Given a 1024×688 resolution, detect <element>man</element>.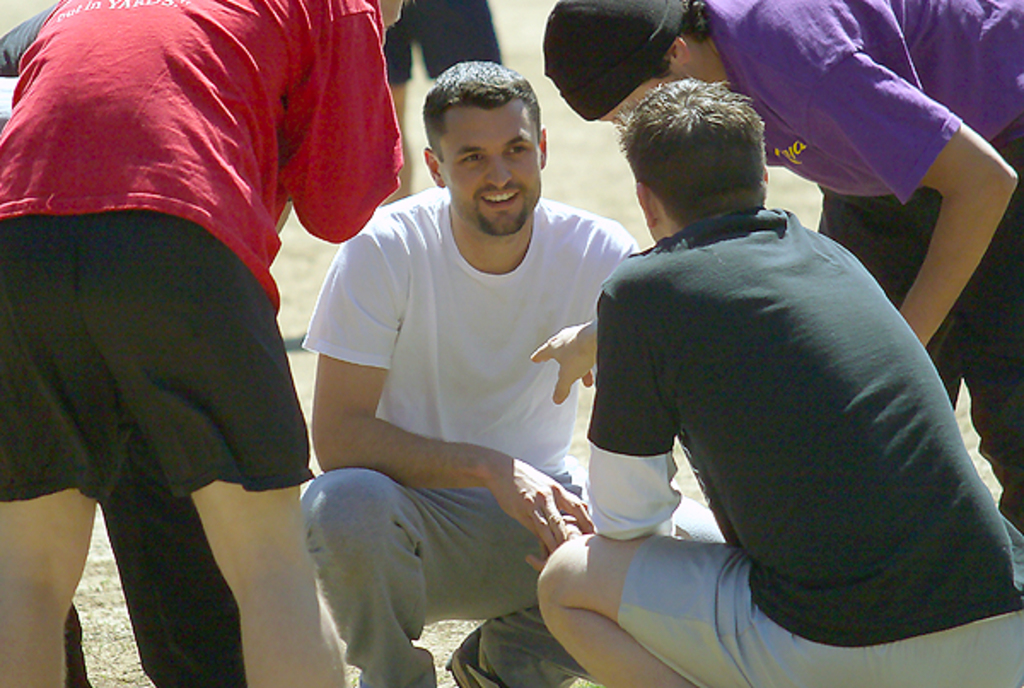
box=[299, 53, 725, 686].
